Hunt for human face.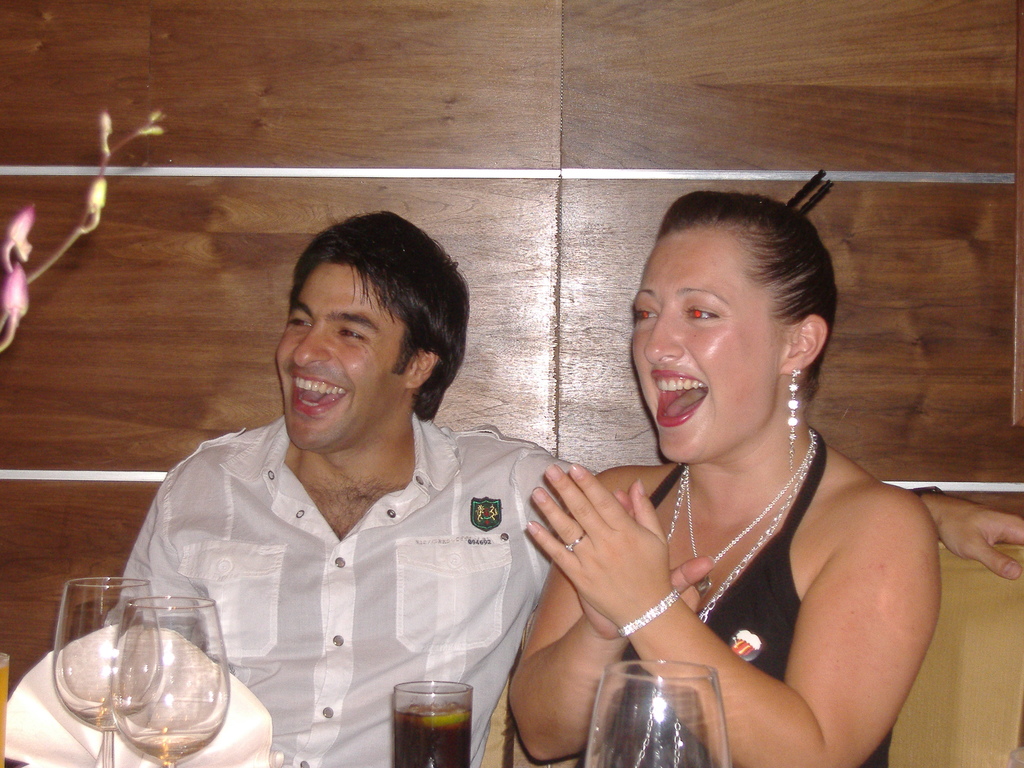
Hunted down at [x1=272, y1=257, x2=403, y2=451].
